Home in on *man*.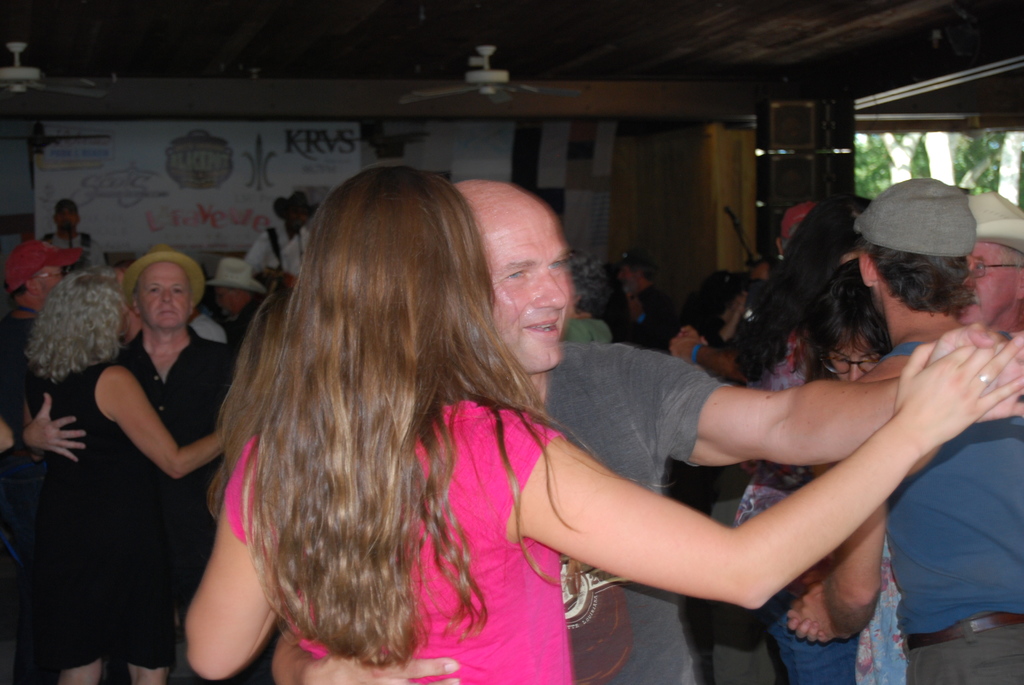
Homed in at 0 242 74 391.
